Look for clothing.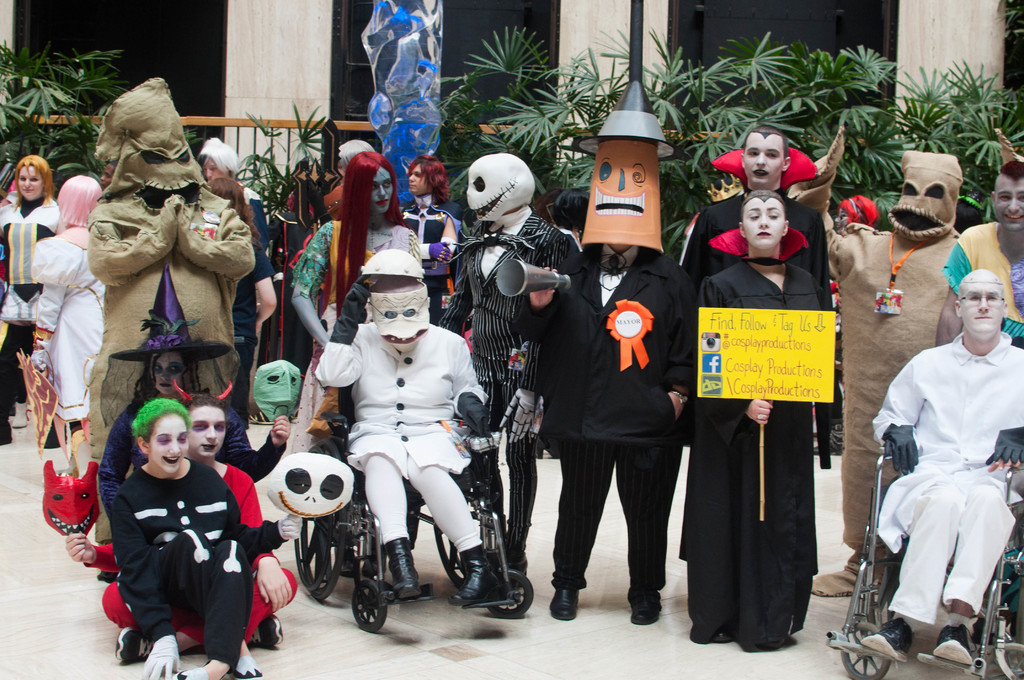
Found: <region>687, 148, 831, 465</region>.
